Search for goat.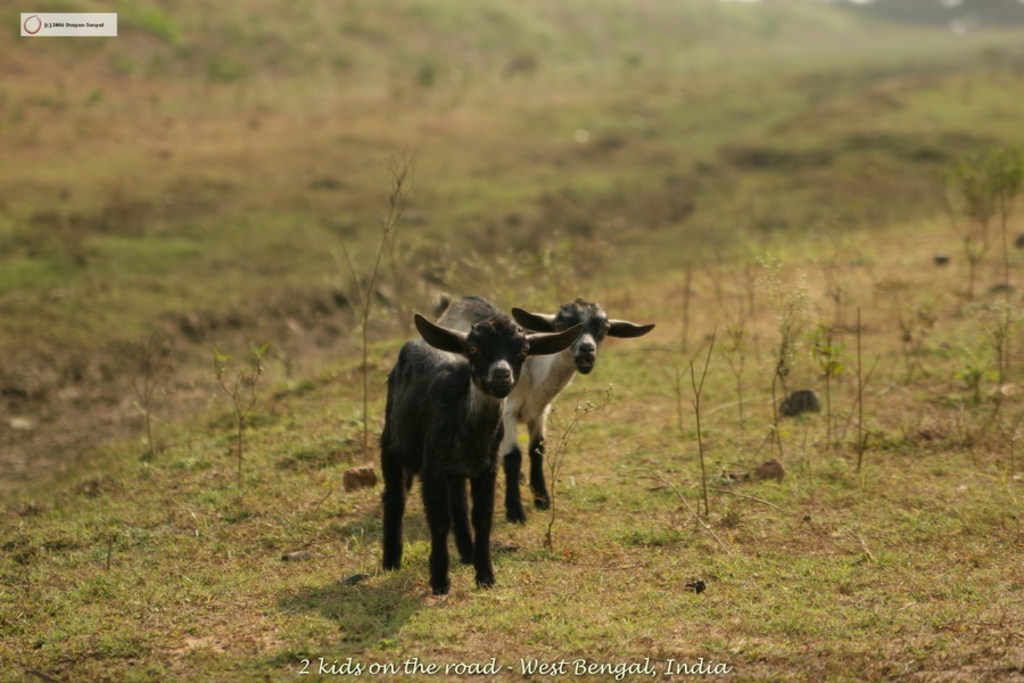
Found at 427, 302, 655, 520.
